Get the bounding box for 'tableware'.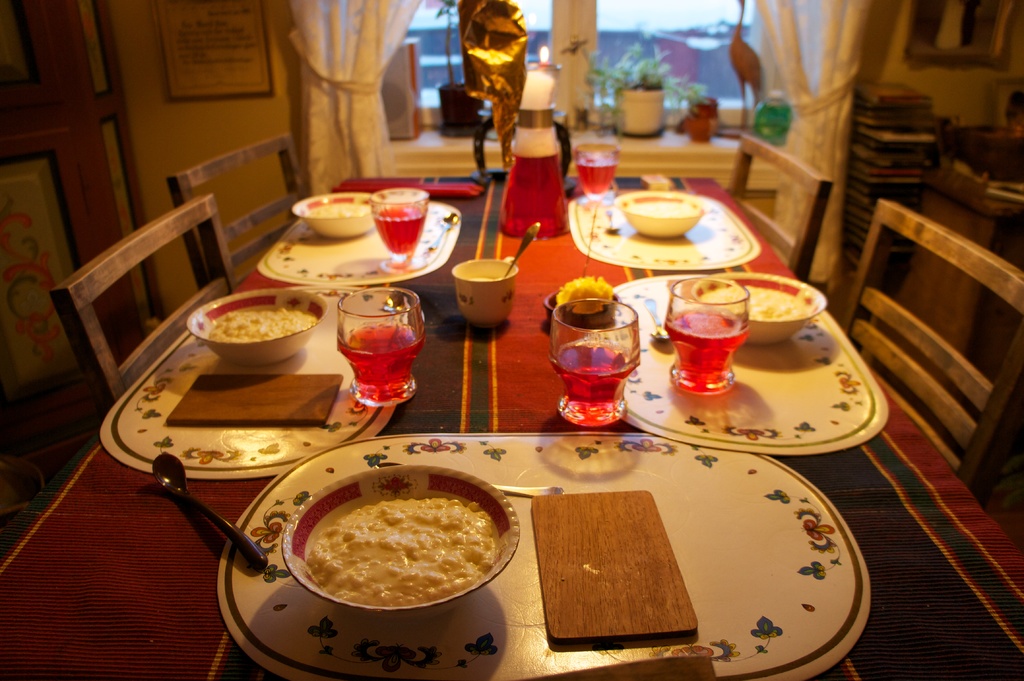
187 289 327 365.
